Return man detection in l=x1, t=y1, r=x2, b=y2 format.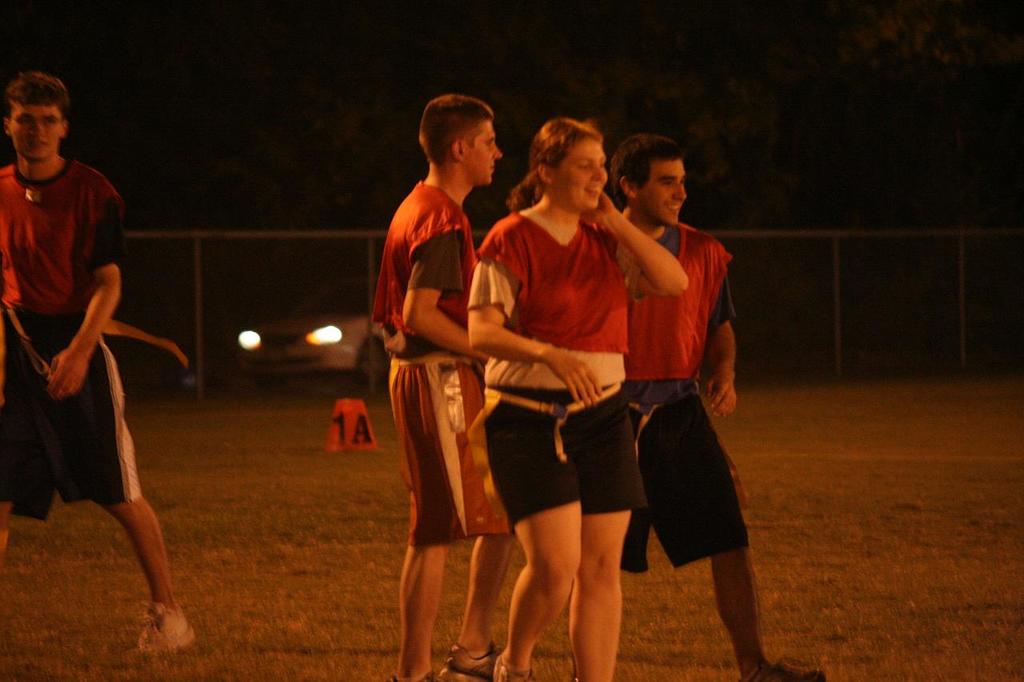
l=609, t=134, r=824, b=681.
